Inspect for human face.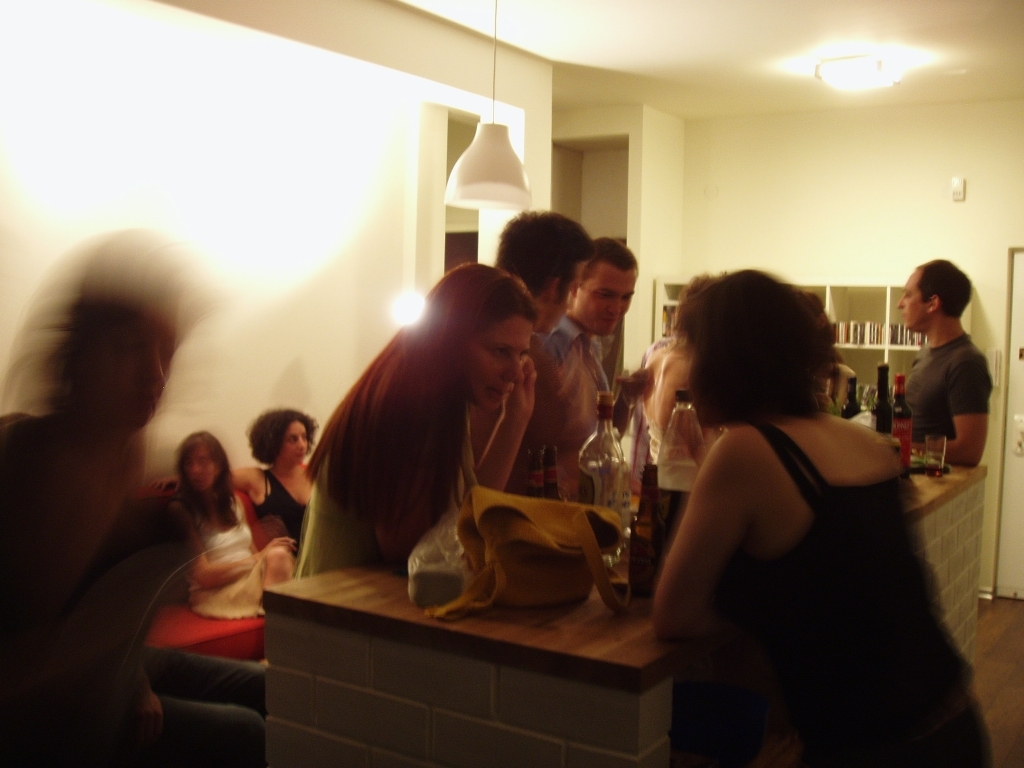
Inspection: bbox(474, 306, 533, 415).
